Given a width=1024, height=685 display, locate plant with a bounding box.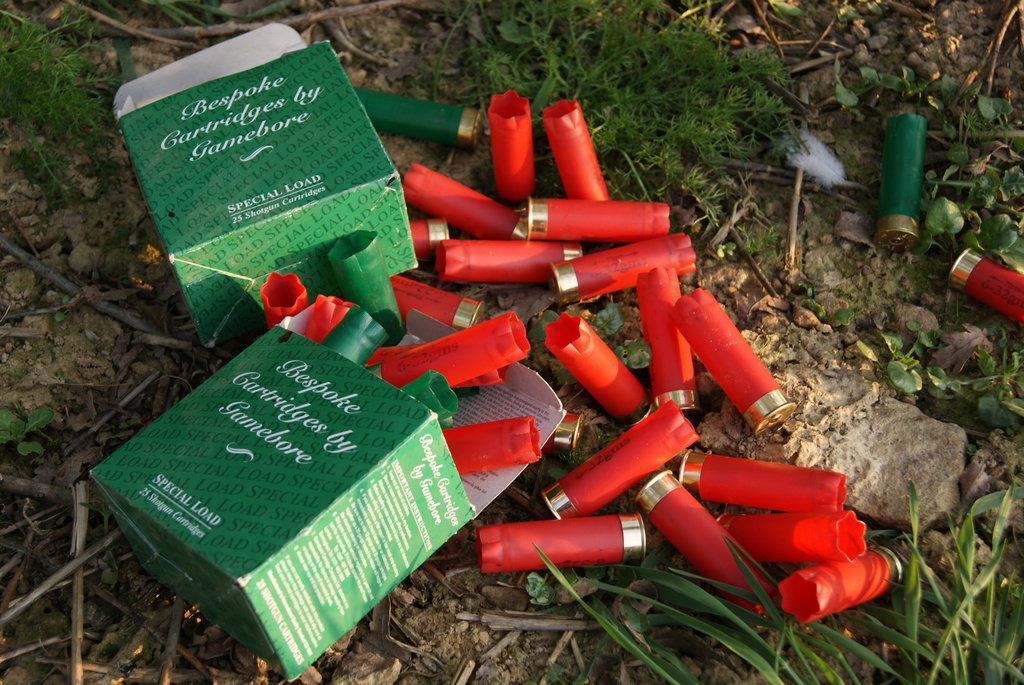
Located: select_region(0, 3, 129, 201).
